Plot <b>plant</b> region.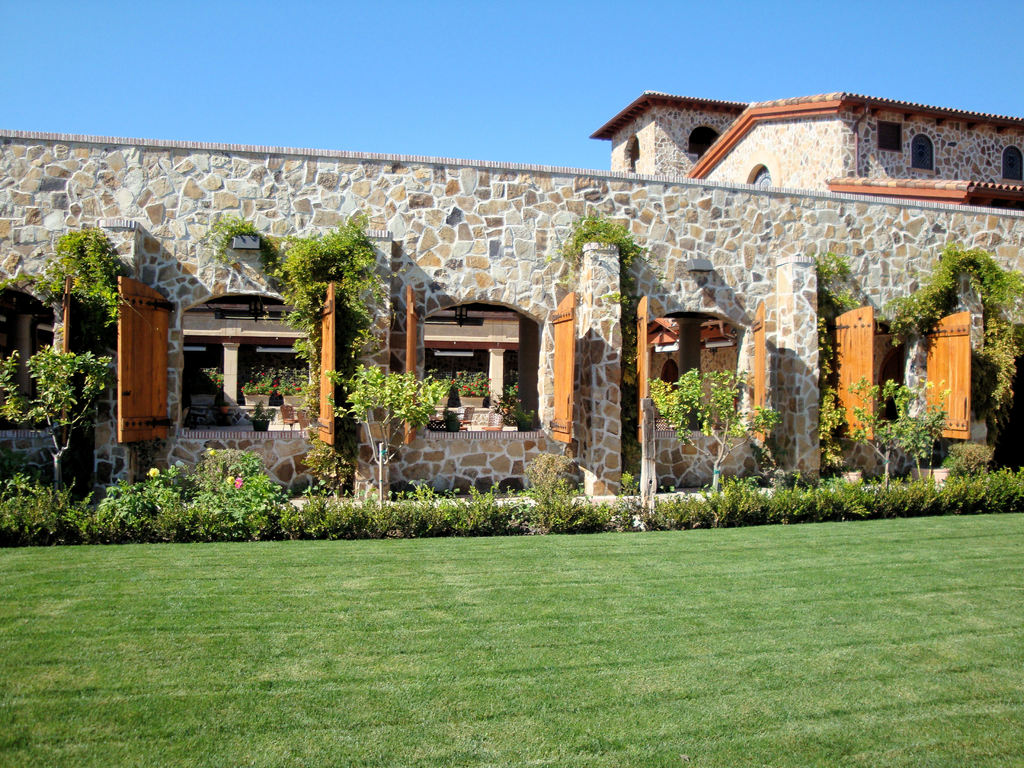
Plotted at (617,466,639,500).
